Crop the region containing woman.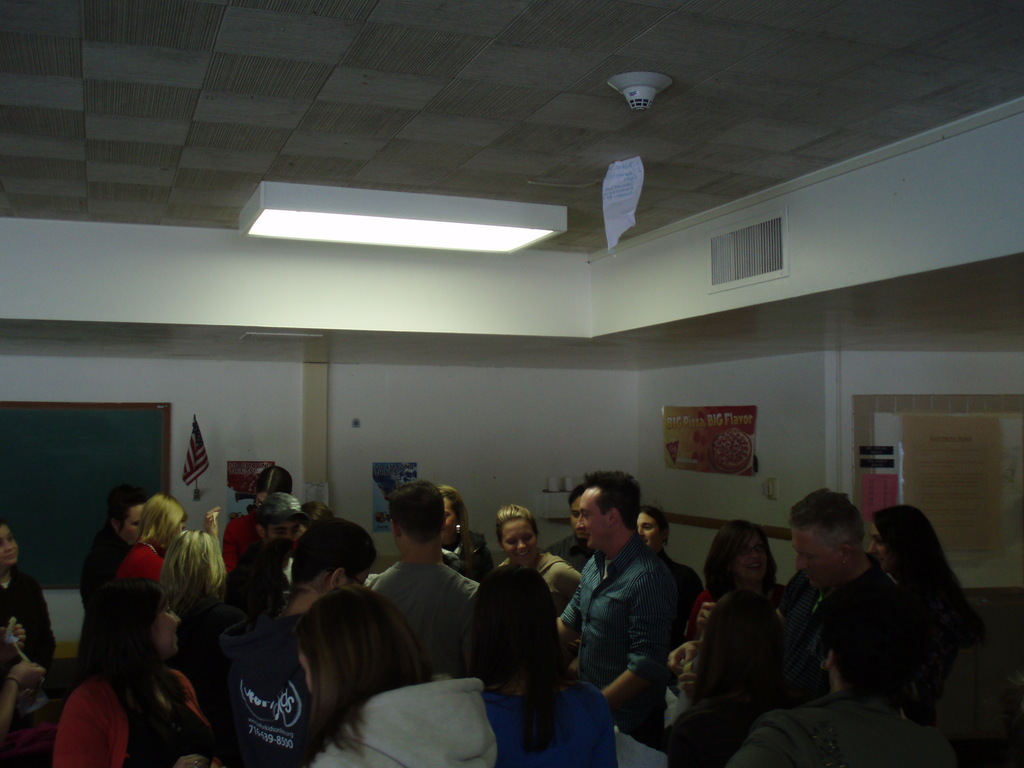
Crop region: <bbox>660, 590, 819, 767</bbox>.
